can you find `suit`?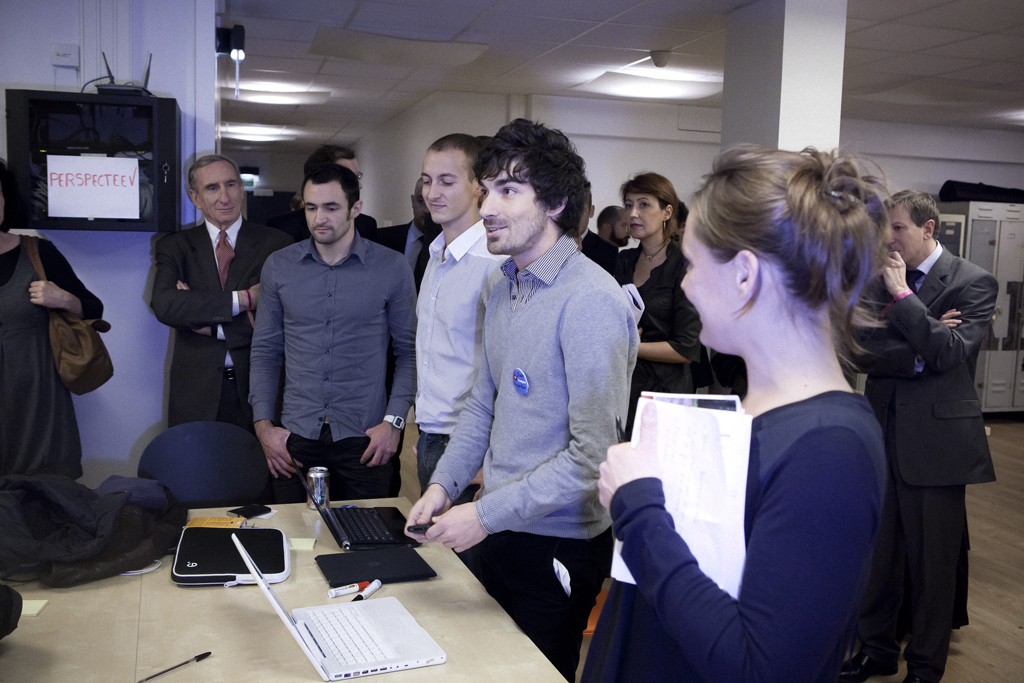
Yes, bounding box: [left=846, top=248, right=994, bottom=682].
